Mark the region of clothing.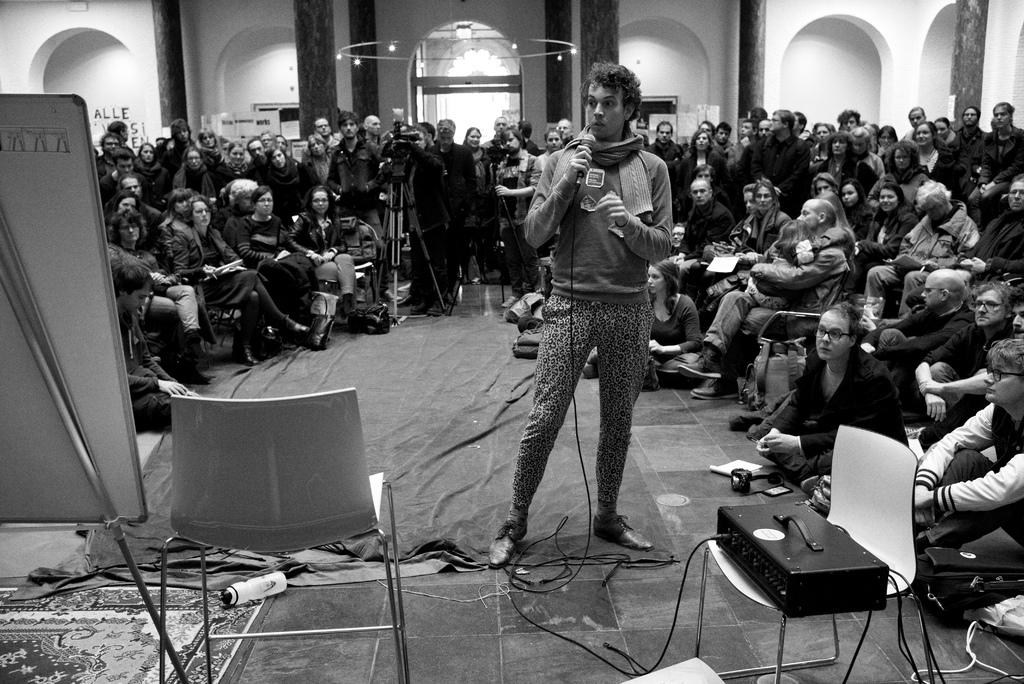
Region: crop(172, 161, 223, 198).
